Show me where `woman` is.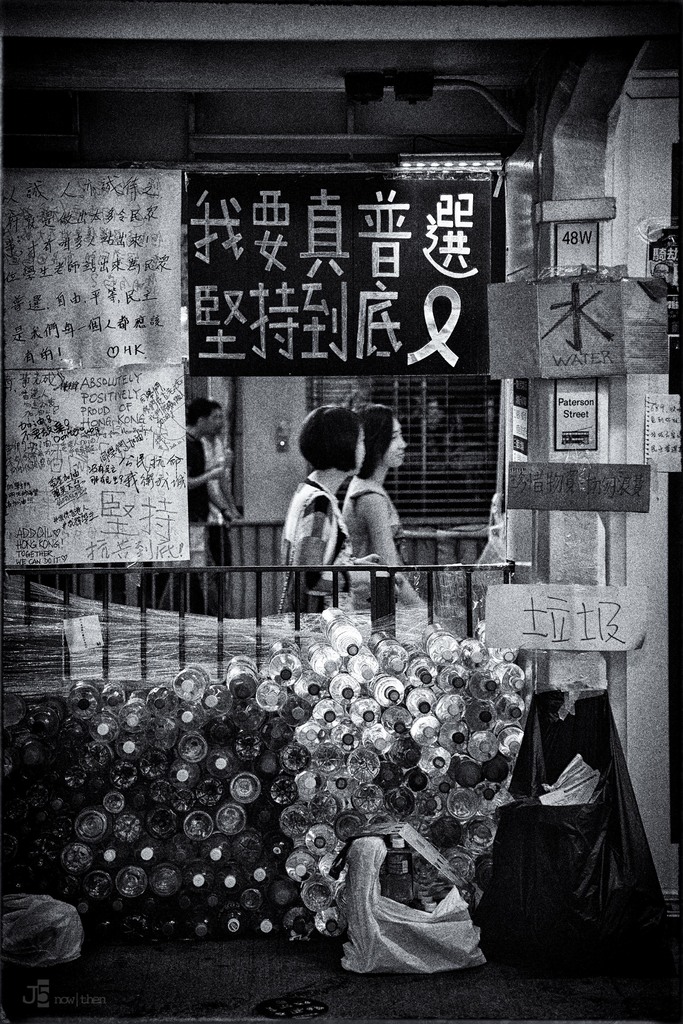
`woman` is at bbox=(334, 400, 423, 606).
